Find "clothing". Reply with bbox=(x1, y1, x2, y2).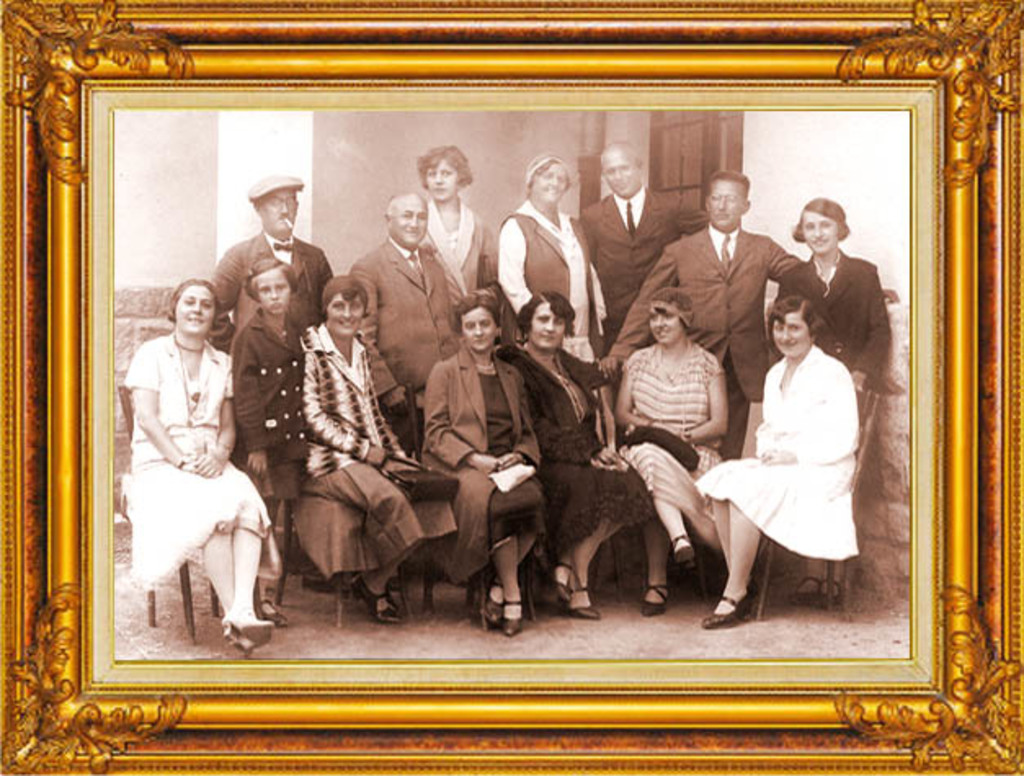
bbox=(492, 199, 608, 379).
